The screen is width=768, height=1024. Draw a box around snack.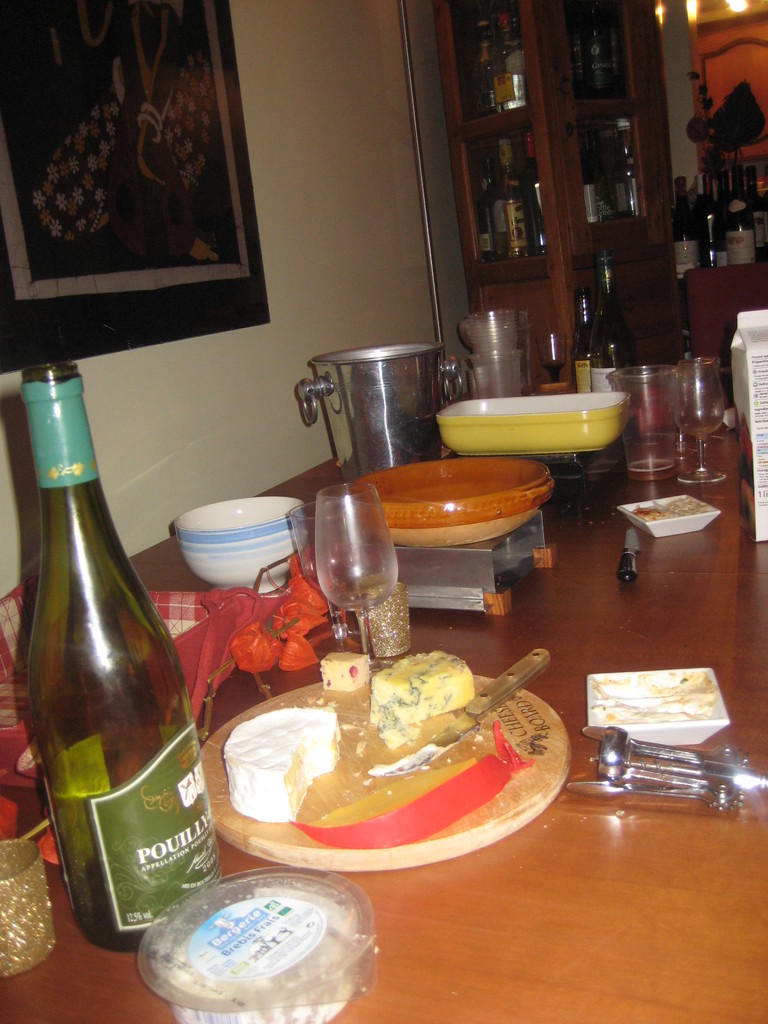
{"x1": 365, "y1": 651, "x2": 486, "y2": 740}.
